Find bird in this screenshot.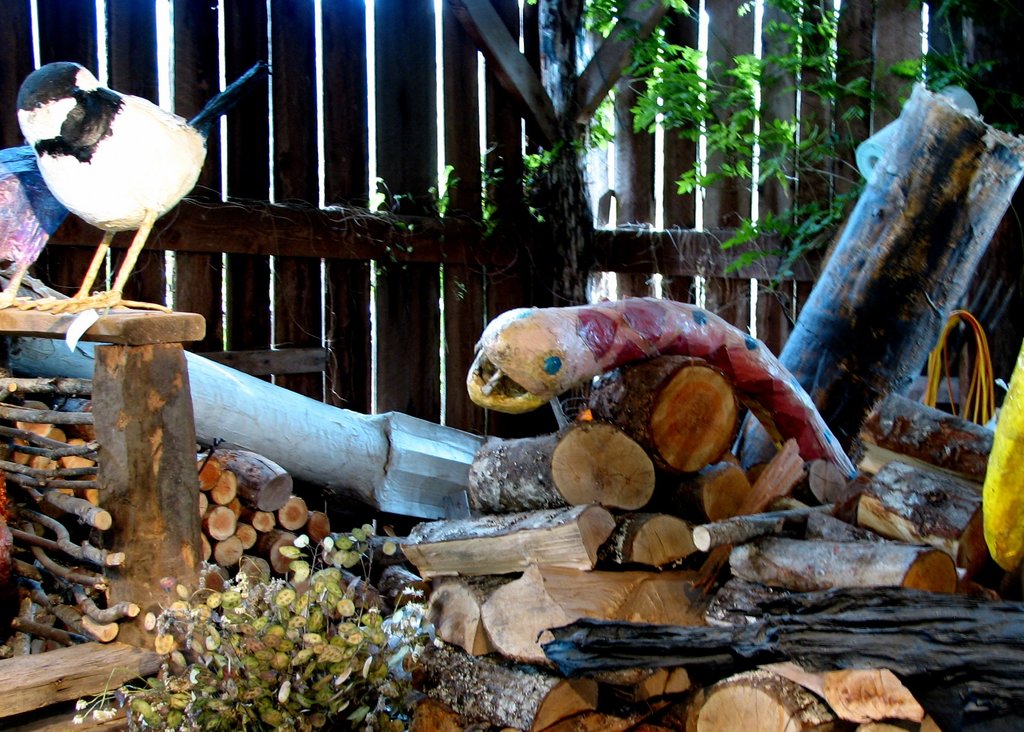
The bounding box for bird is x1=12 y1=61 x2=208 y2=309.
